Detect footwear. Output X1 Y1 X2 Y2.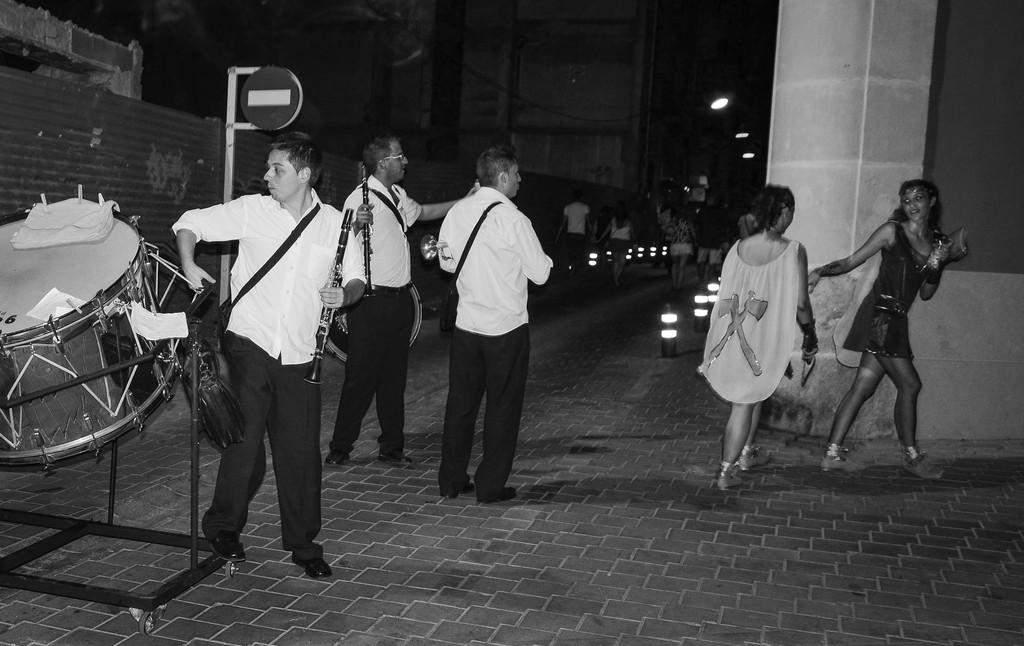
821 450 860 475.
